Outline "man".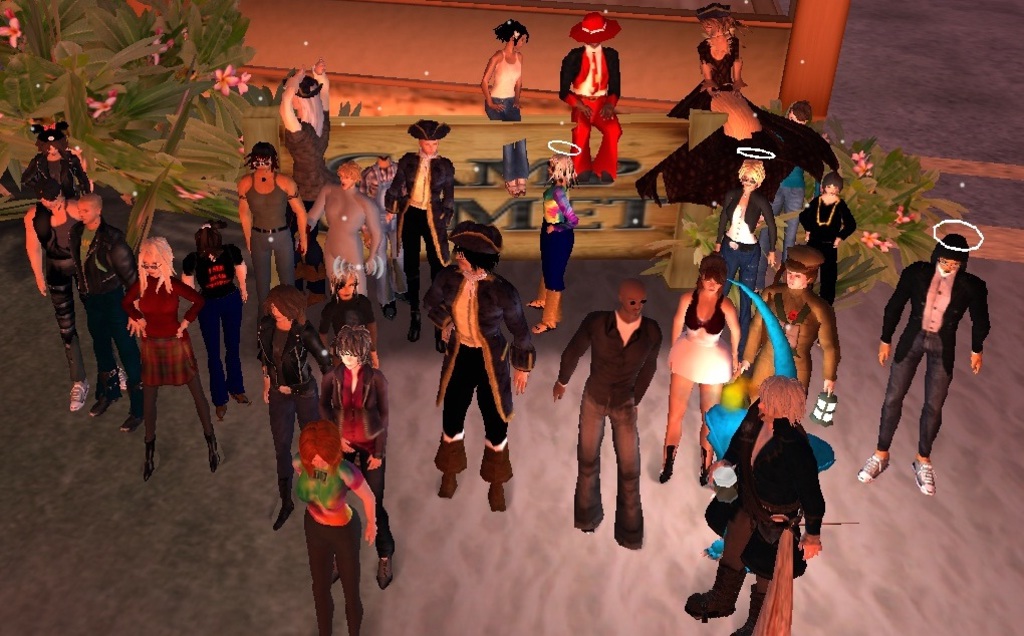
Outline: {"left": 25, "top": 177, "right": 125, "bottom": 413}.
